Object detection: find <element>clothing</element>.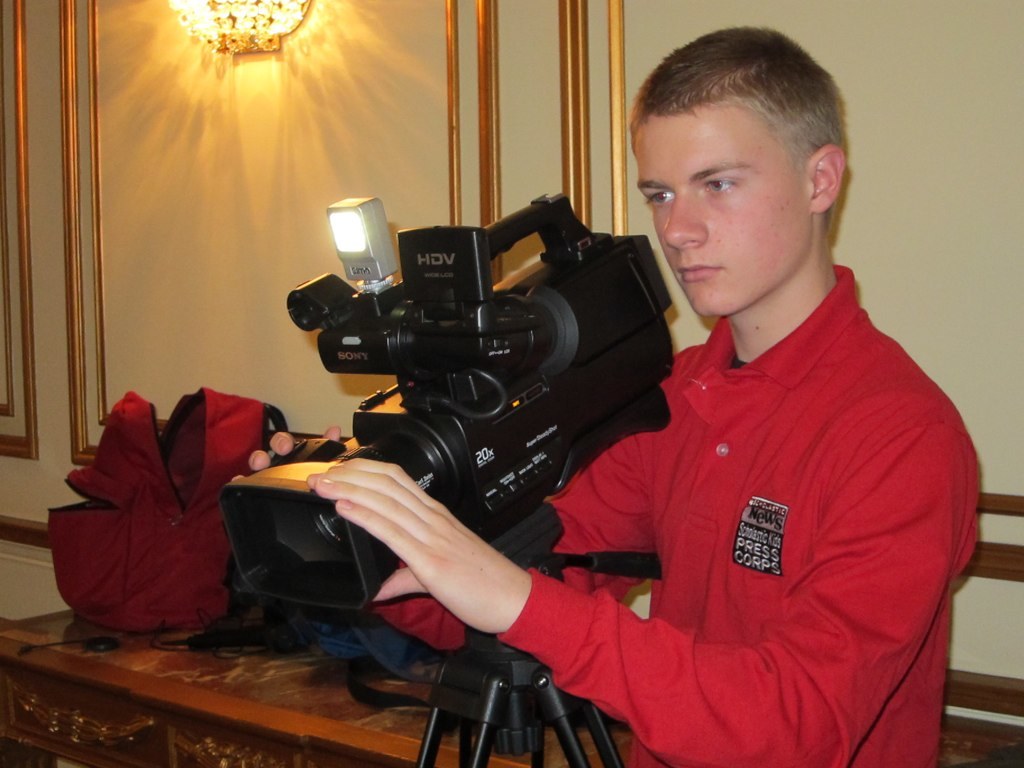
540,249,958,754.
